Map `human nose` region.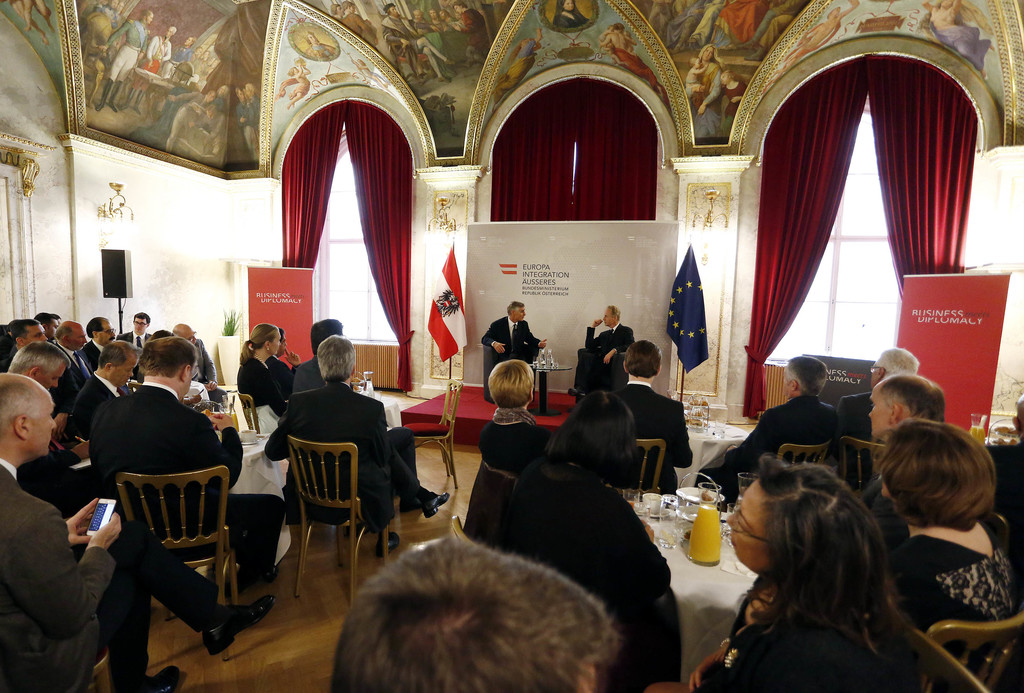
Mapped to BBox(83, 334, 90, 346).
